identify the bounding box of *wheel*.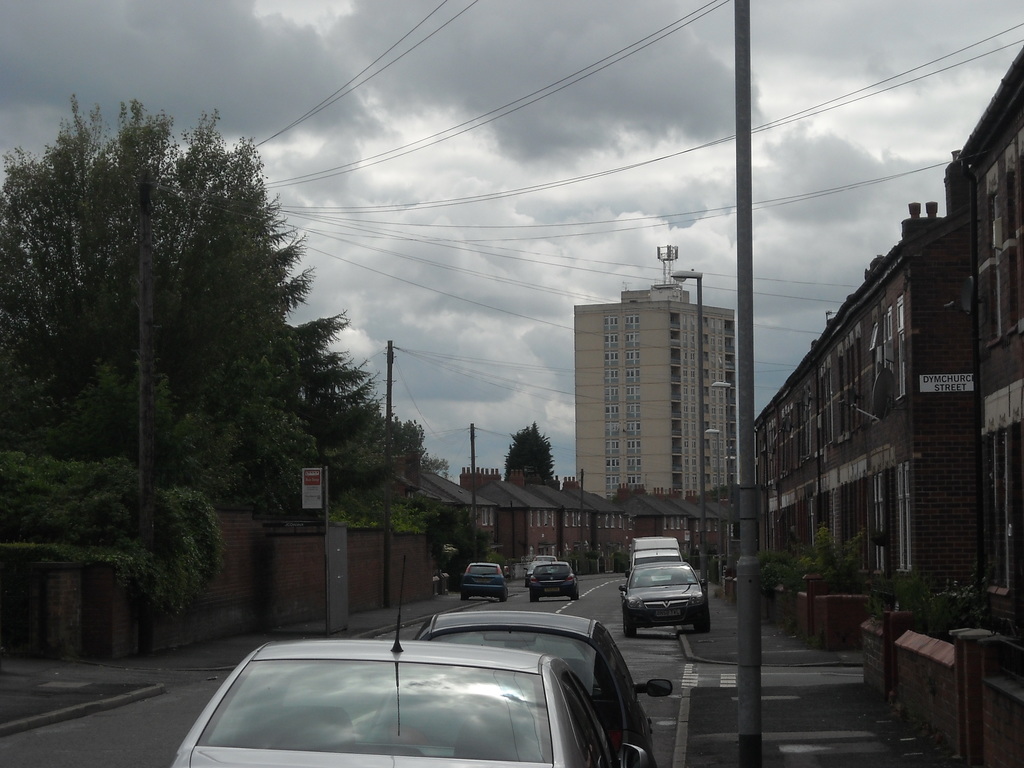
621 611 636 639.
